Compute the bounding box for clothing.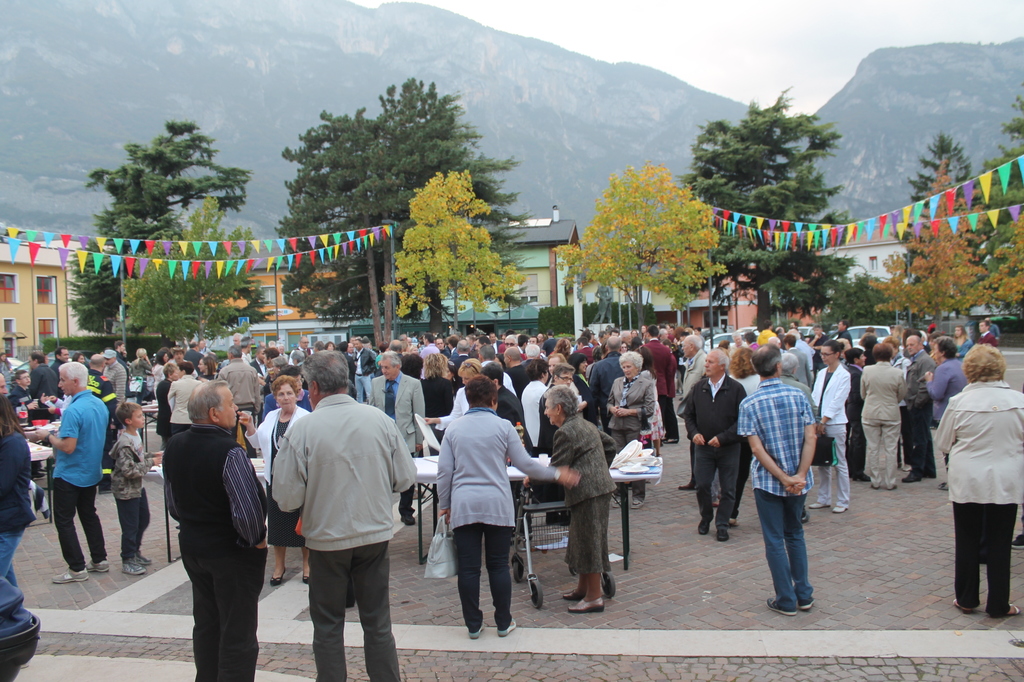
606, 377, 662, 507.
